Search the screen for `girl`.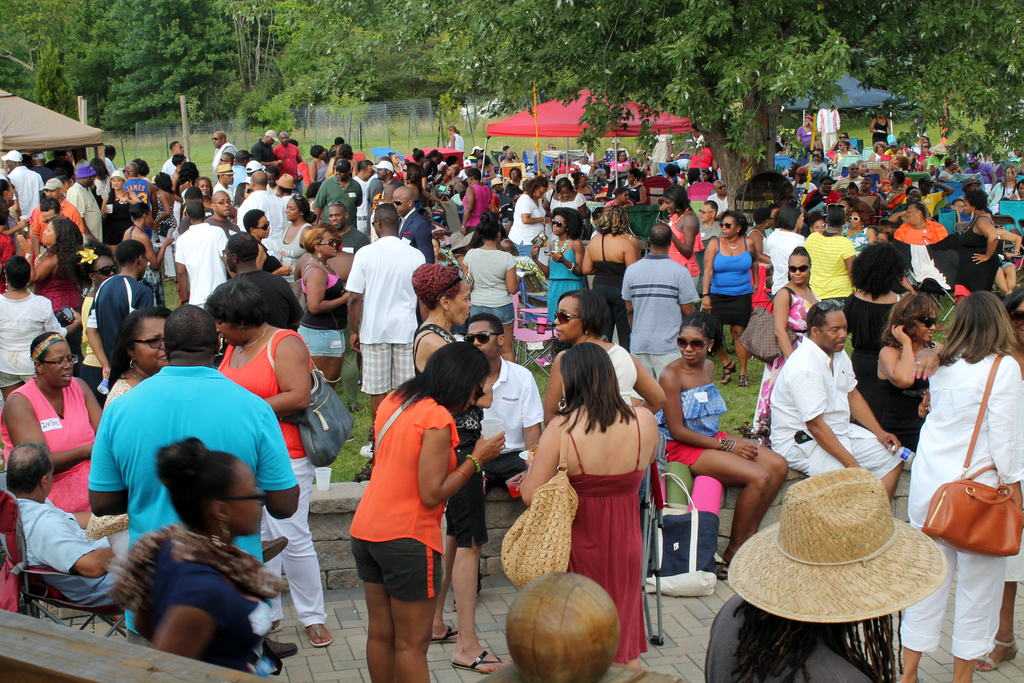
Found at BBox(99, 165, 138, 260).
